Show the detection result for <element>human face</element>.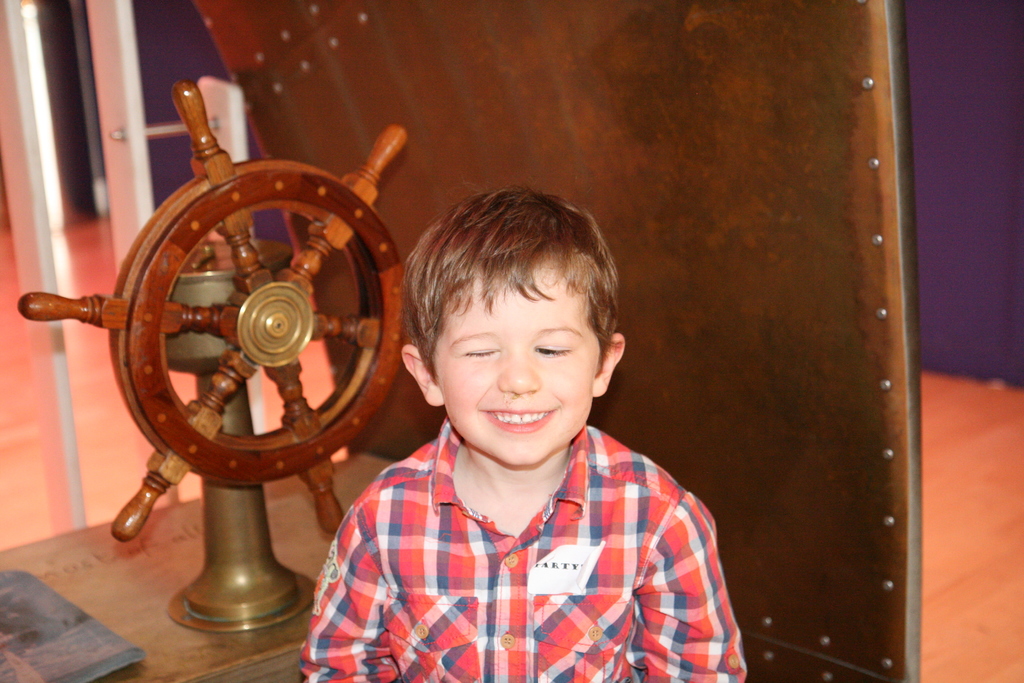
<bbox>429, 268, 599, 466</bbox>.
